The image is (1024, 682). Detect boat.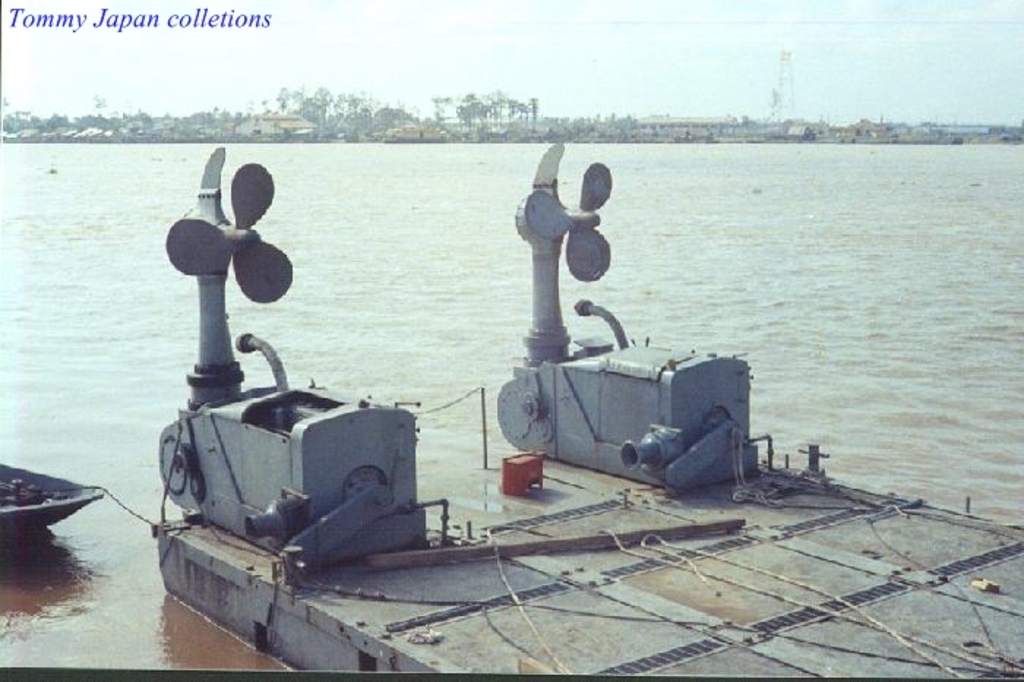
Detection: x1=0, y1=461, x2=98, y2=544.
